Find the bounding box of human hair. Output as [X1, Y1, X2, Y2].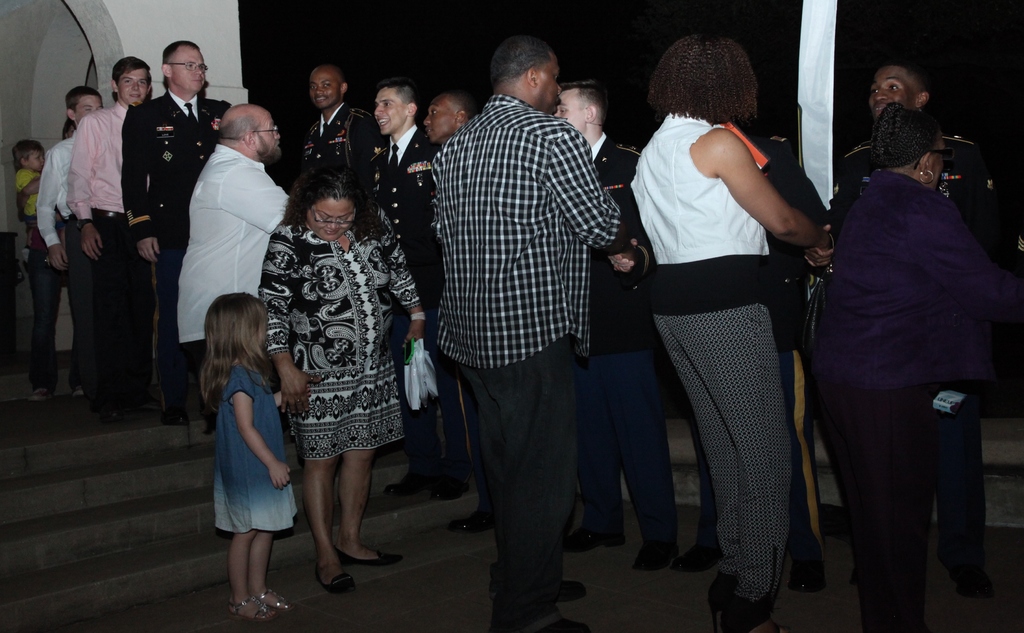
[888, 62, 932, 100].
